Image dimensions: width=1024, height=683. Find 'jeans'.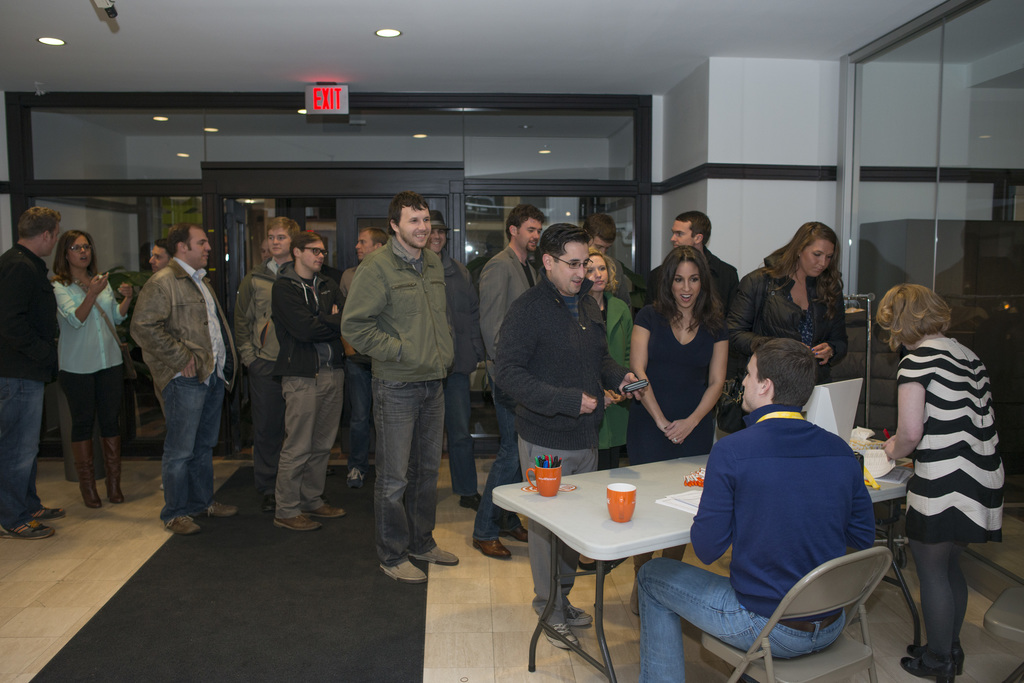
x1=470 y1=391 x2=516 y2=537.
